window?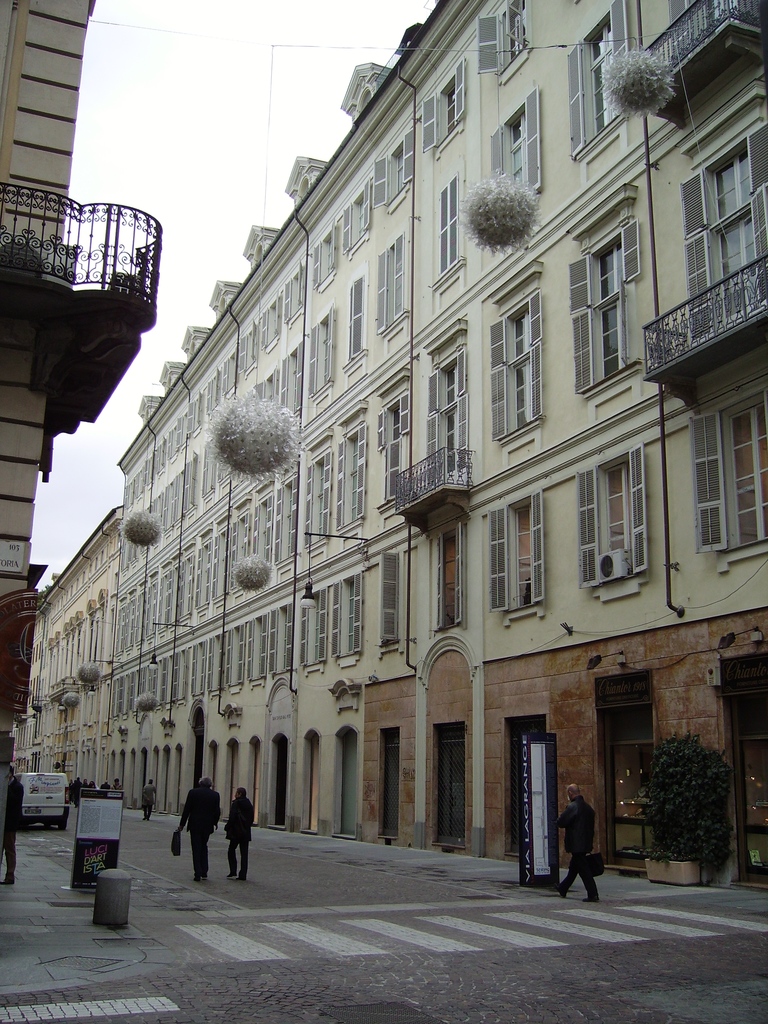
{"left": 343, "top": 576, "right": 352, "bottom": 652}
